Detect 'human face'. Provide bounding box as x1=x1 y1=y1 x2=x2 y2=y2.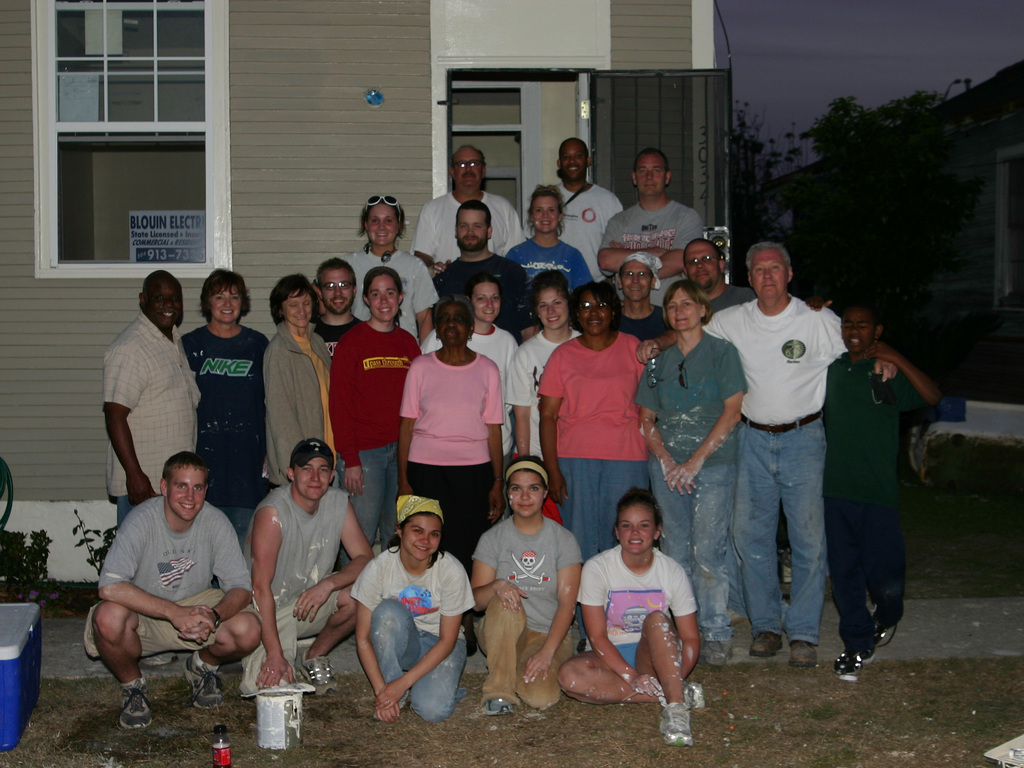
x1=169 y1=463 x2=205 y2=518.
